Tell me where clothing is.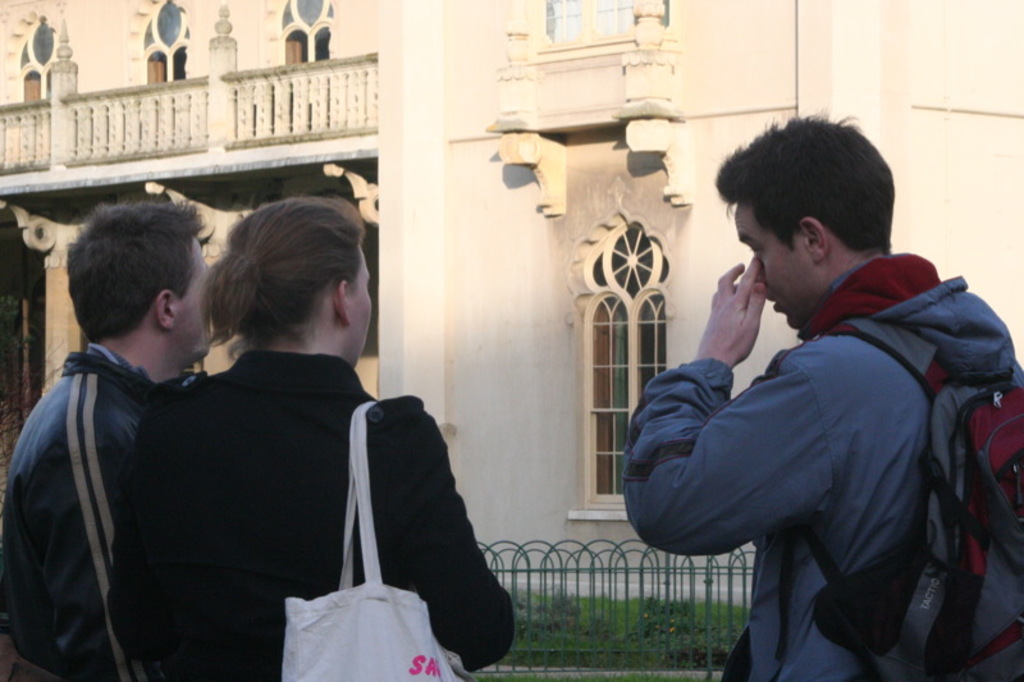
clothing is at (left=618, top=250, right=1023, bottom=681).
